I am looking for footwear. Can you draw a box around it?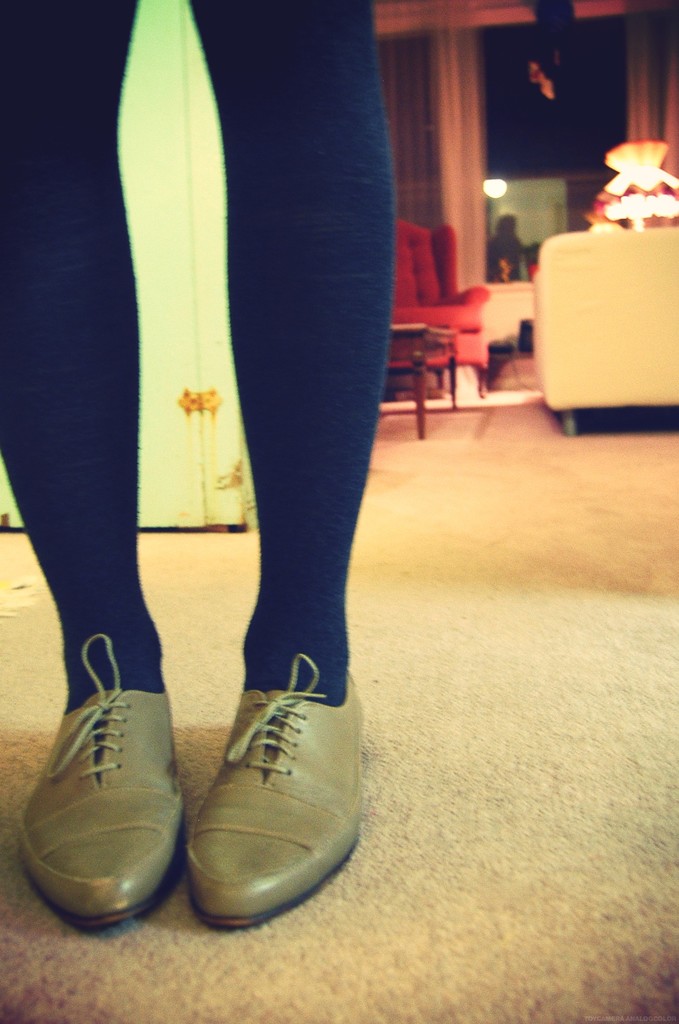
Sure, the bounding box is [x1=14, y1=630, x2=185, y2=938].
